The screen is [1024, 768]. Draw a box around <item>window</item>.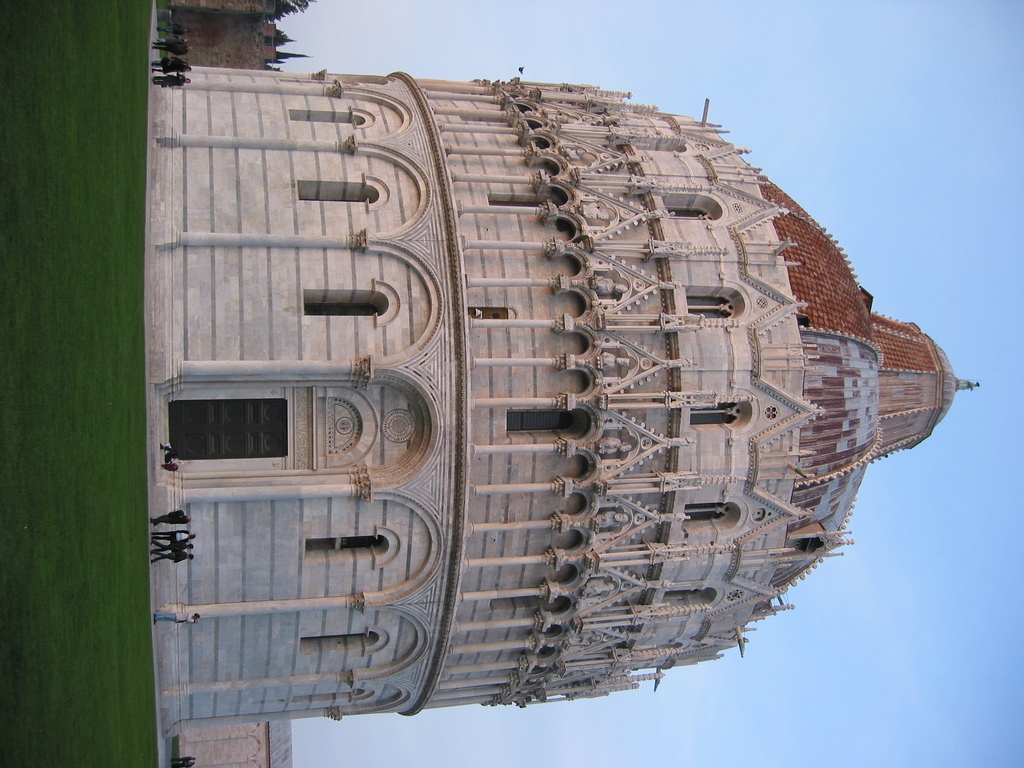
rect(662, 195, 722, 220).
